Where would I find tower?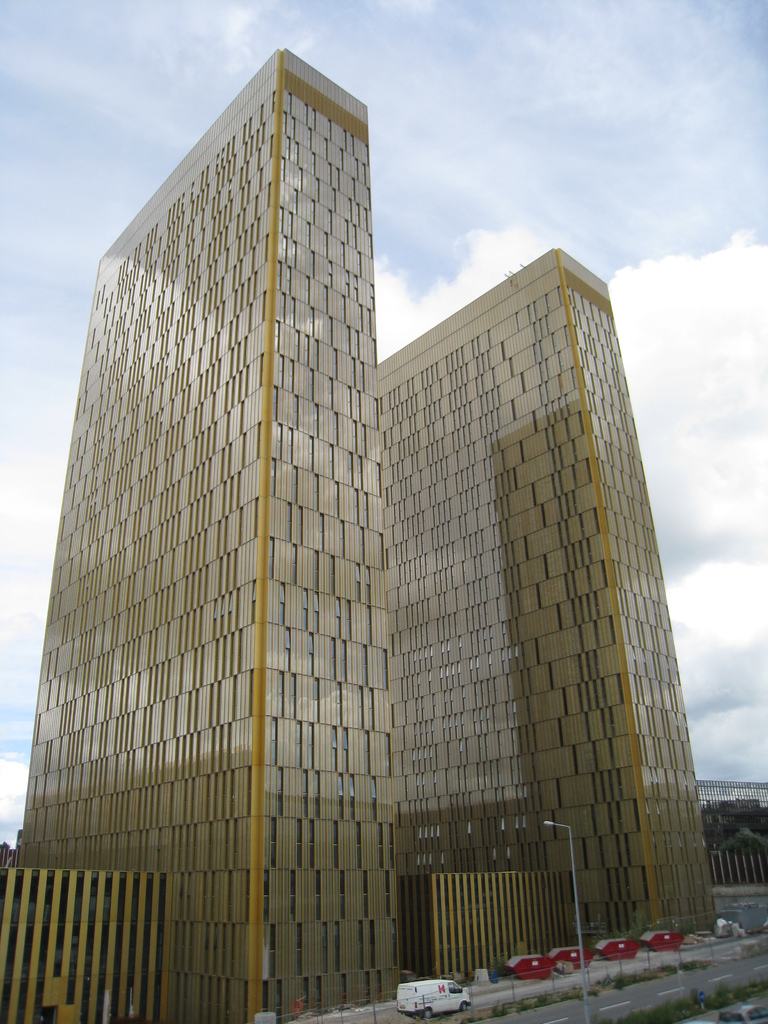
At [367, 252, 717, 951].
